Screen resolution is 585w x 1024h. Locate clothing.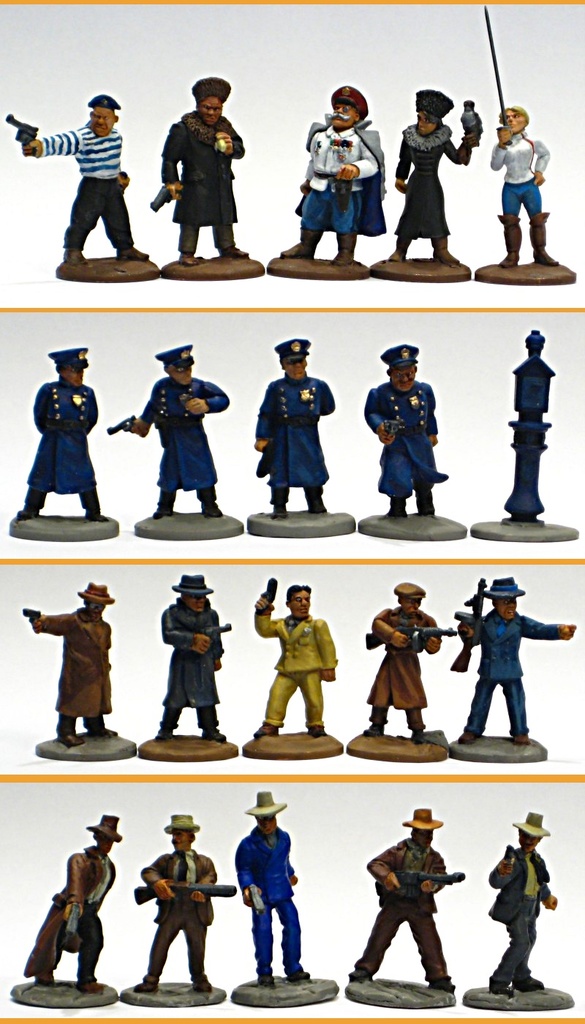
bbox=(37, 610, 121, 712).
